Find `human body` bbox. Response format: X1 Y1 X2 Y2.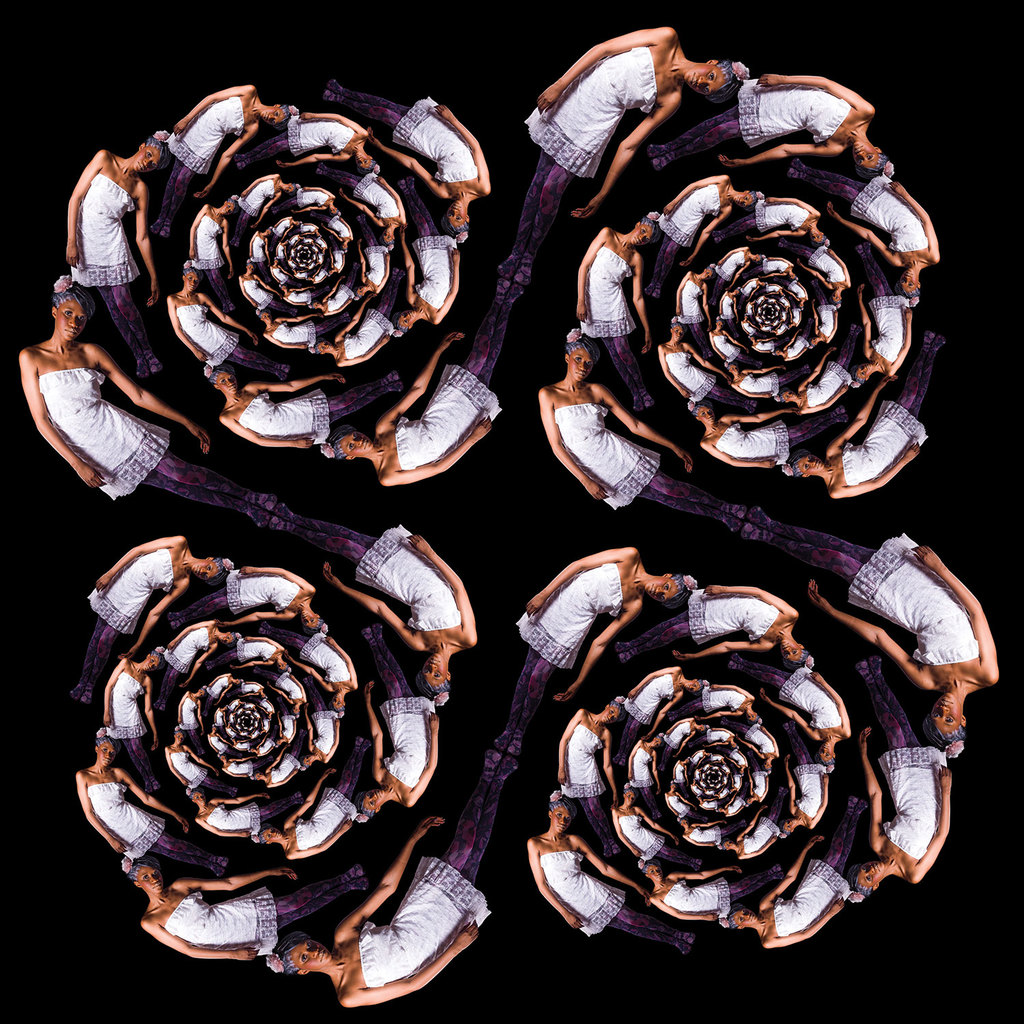
18 342 256 519.
